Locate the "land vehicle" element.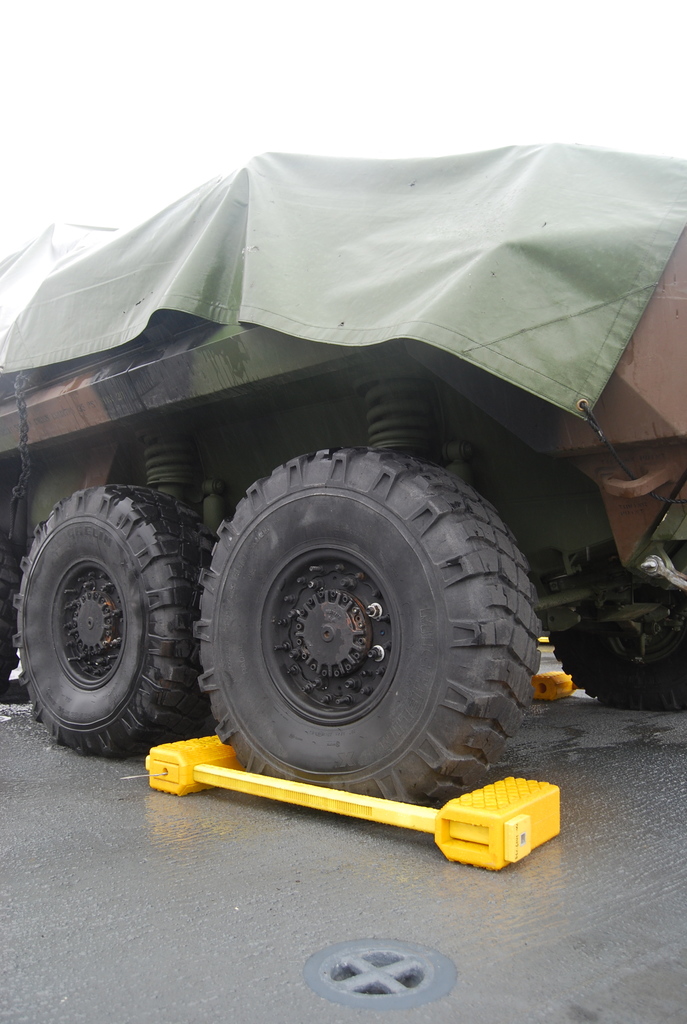
Element bbox: BBox(0, 152, 686, 811).
